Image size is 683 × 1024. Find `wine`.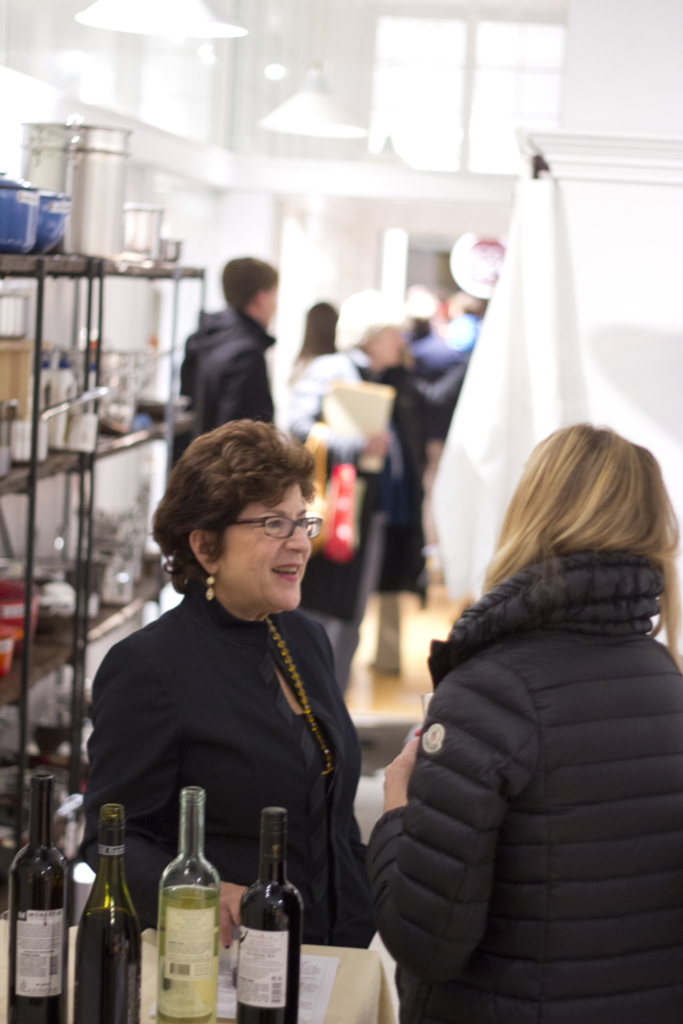
box(155, 787, 223, 1022).
